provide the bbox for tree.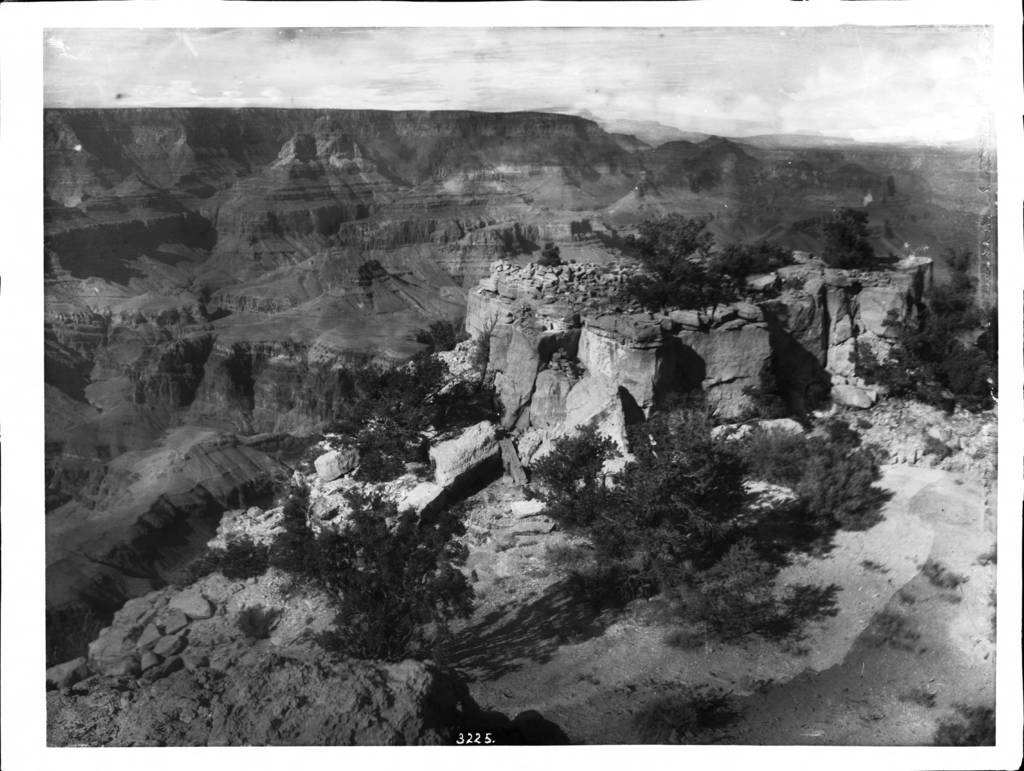
bbox=(567, 215, 594, 244).
